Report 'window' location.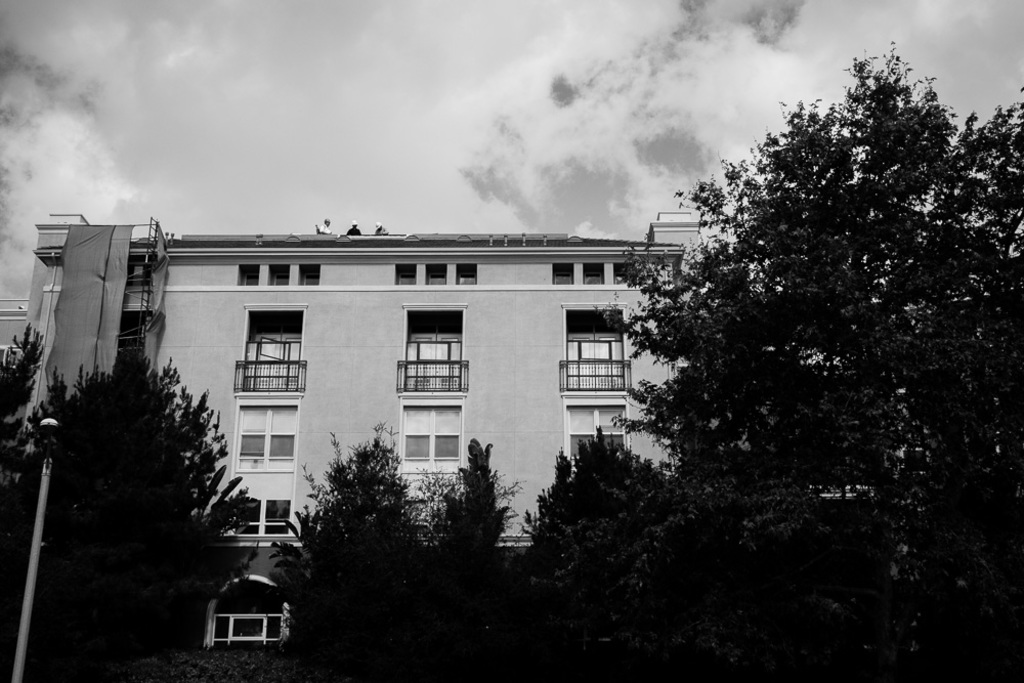
Report: (581, 261, 604, 287).
